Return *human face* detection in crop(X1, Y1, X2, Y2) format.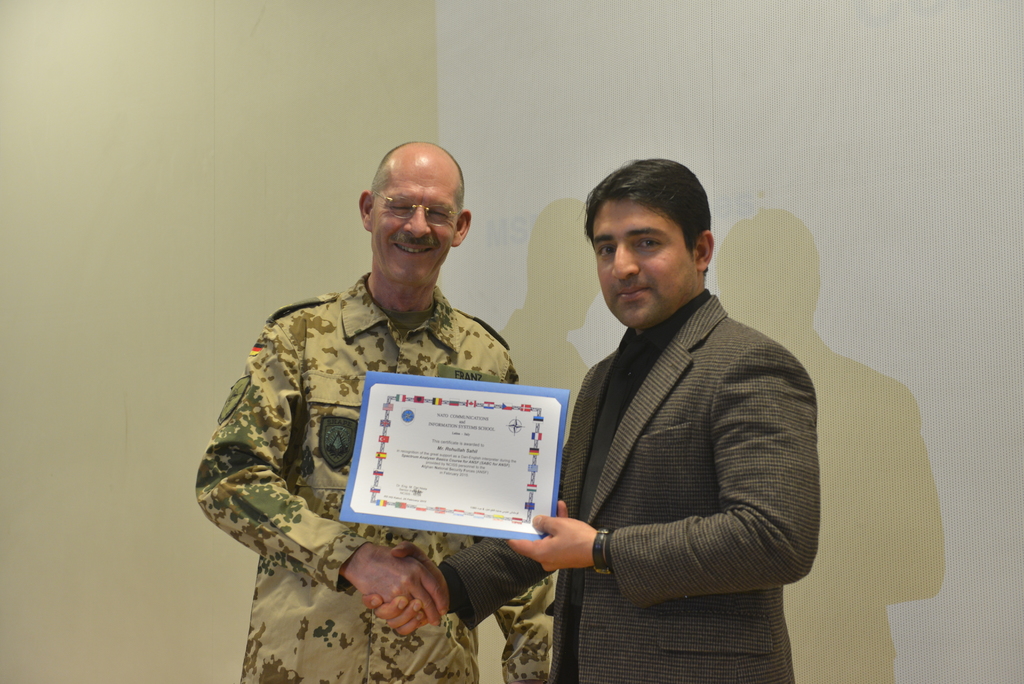
crop(594, 198, 692, 325).
